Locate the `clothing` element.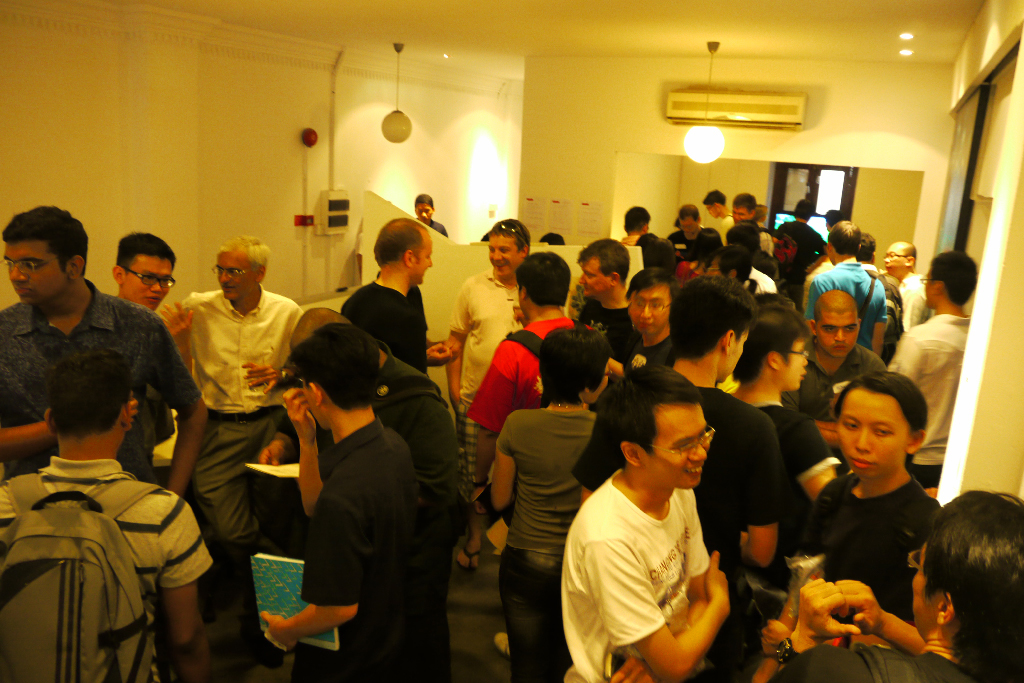
Element bbox: bbox(800, 478, 933, 630).
